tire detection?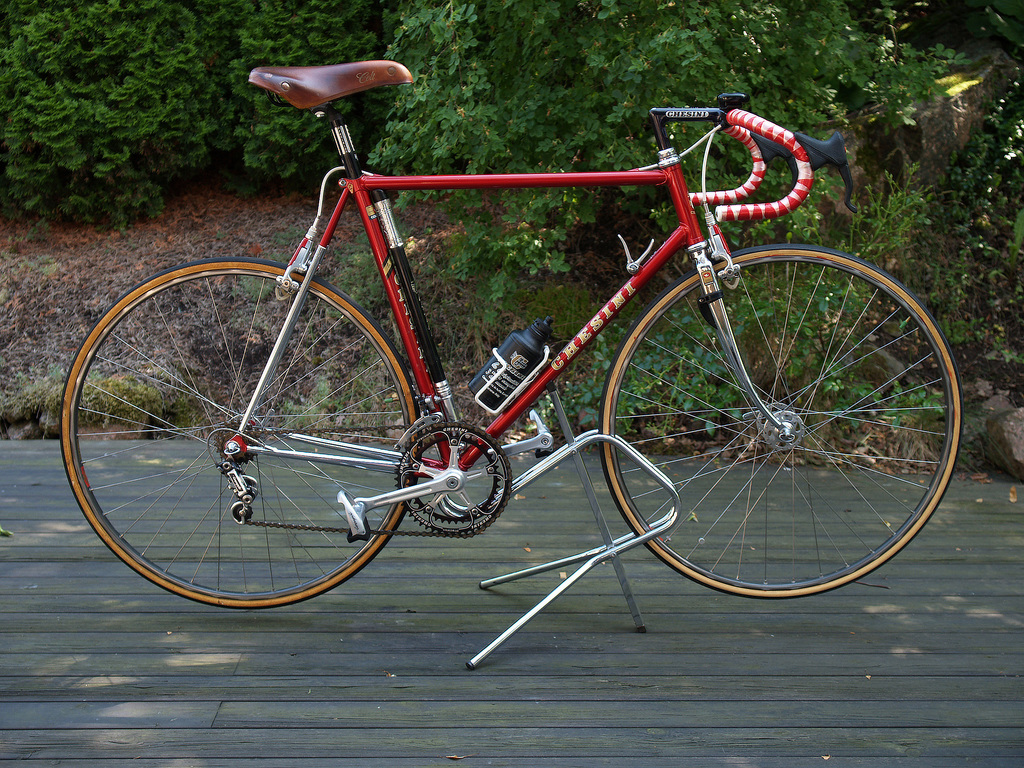
x1=601 y1=243 x2=964 y2=598
